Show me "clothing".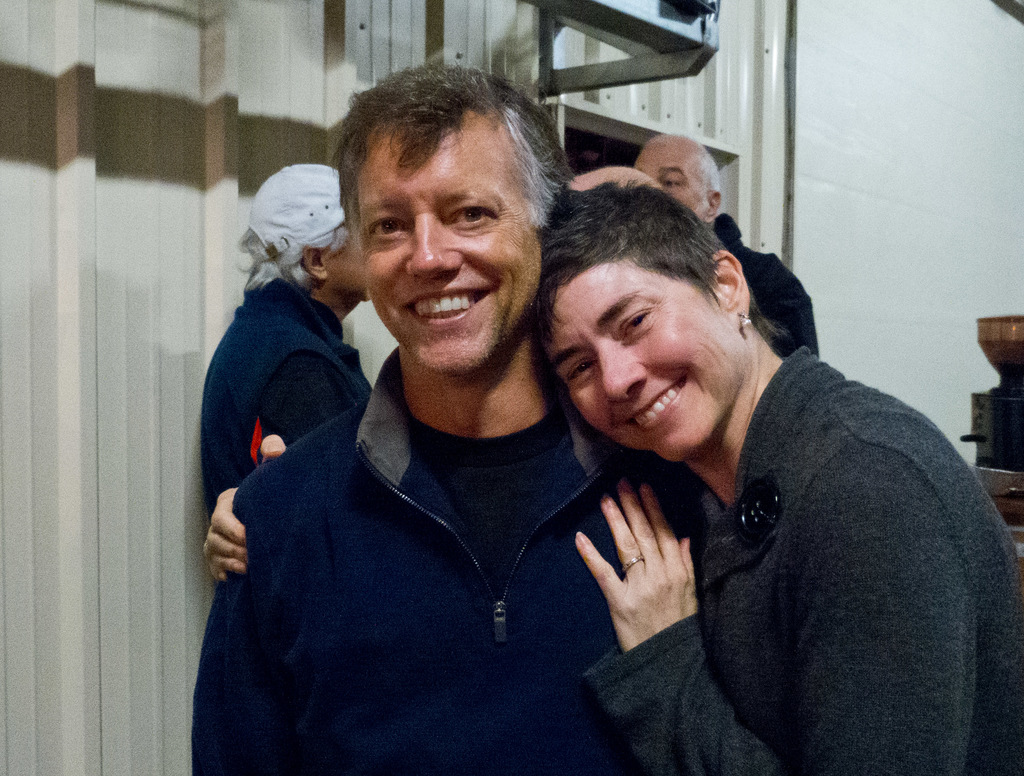
"clothing" is here: [200, 269, 374, 525].
